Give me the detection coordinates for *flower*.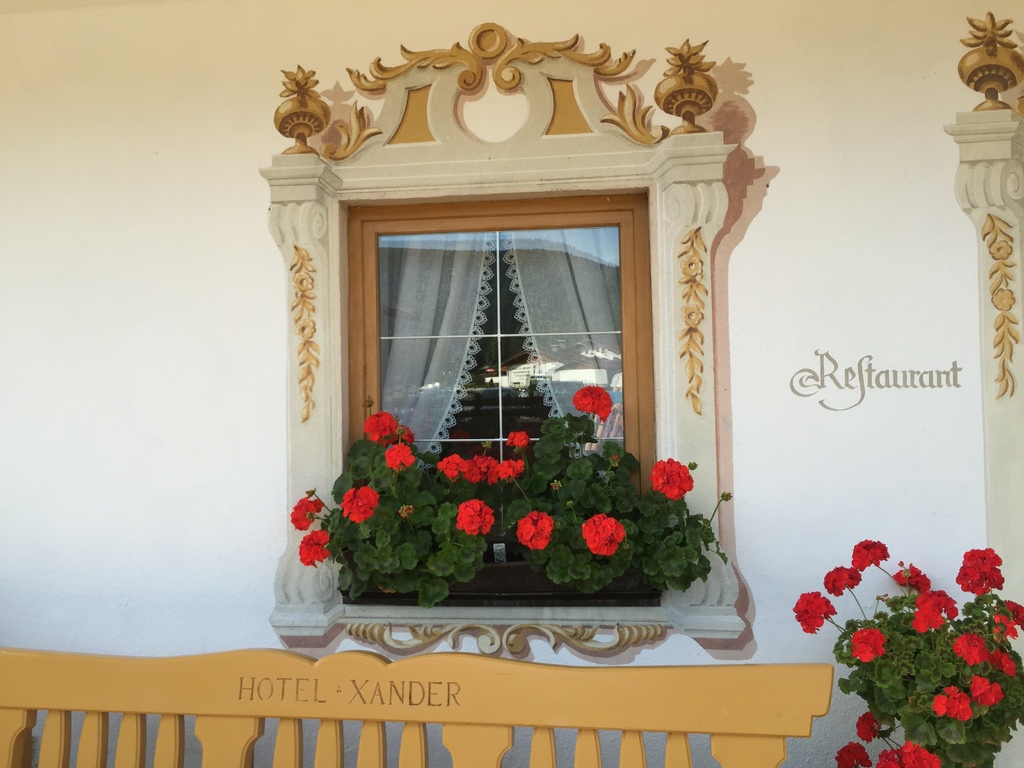
pyautogui.locateOnScreen(905, 740, 940, 767).
